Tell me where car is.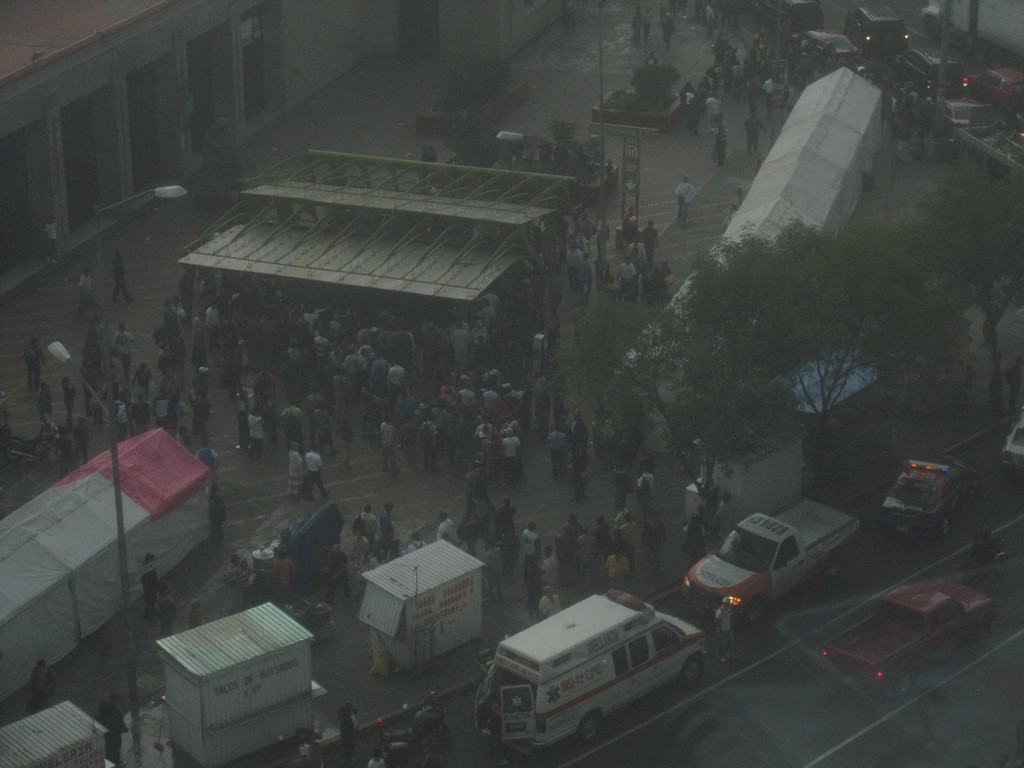
car is at select_region(819, 576, 1000, 698).
